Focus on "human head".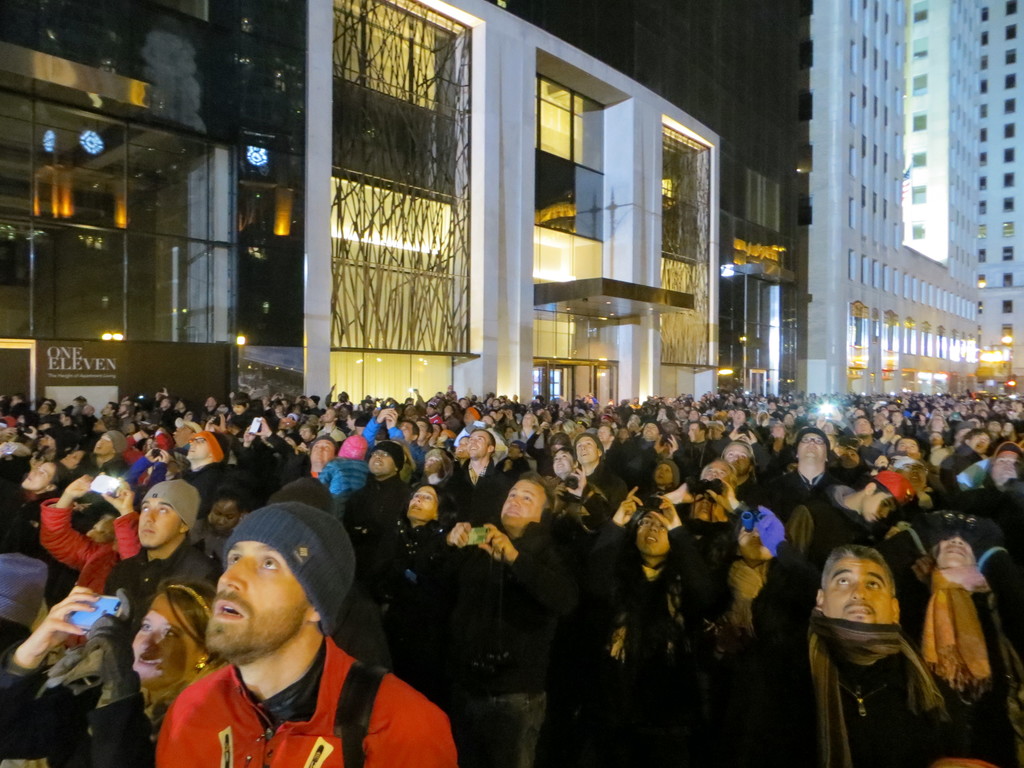
Focused at 524:411:534:427.
